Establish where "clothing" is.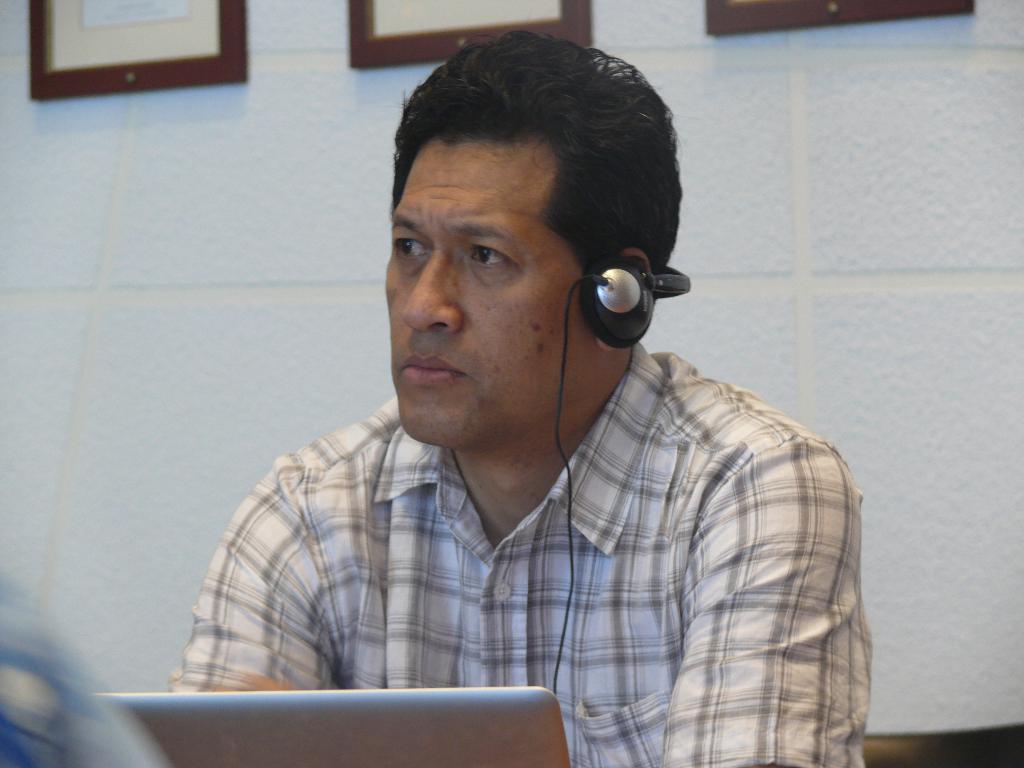
Established at [163,333,874,727].
